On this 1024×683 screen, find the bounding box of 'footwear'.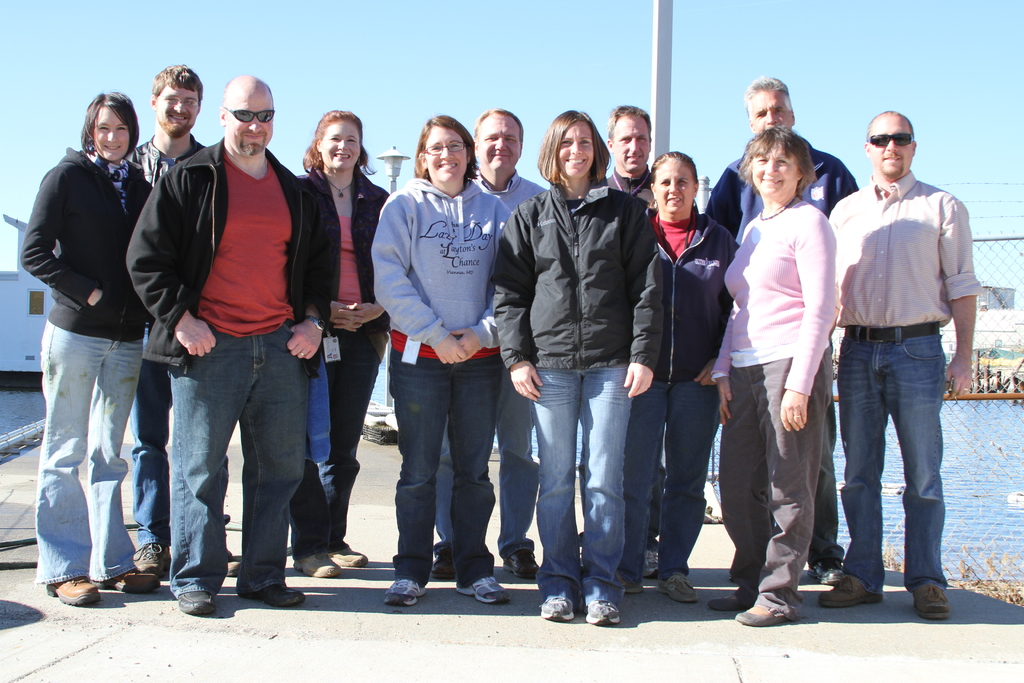
Bounding box: 914, 587, 952, 619.
